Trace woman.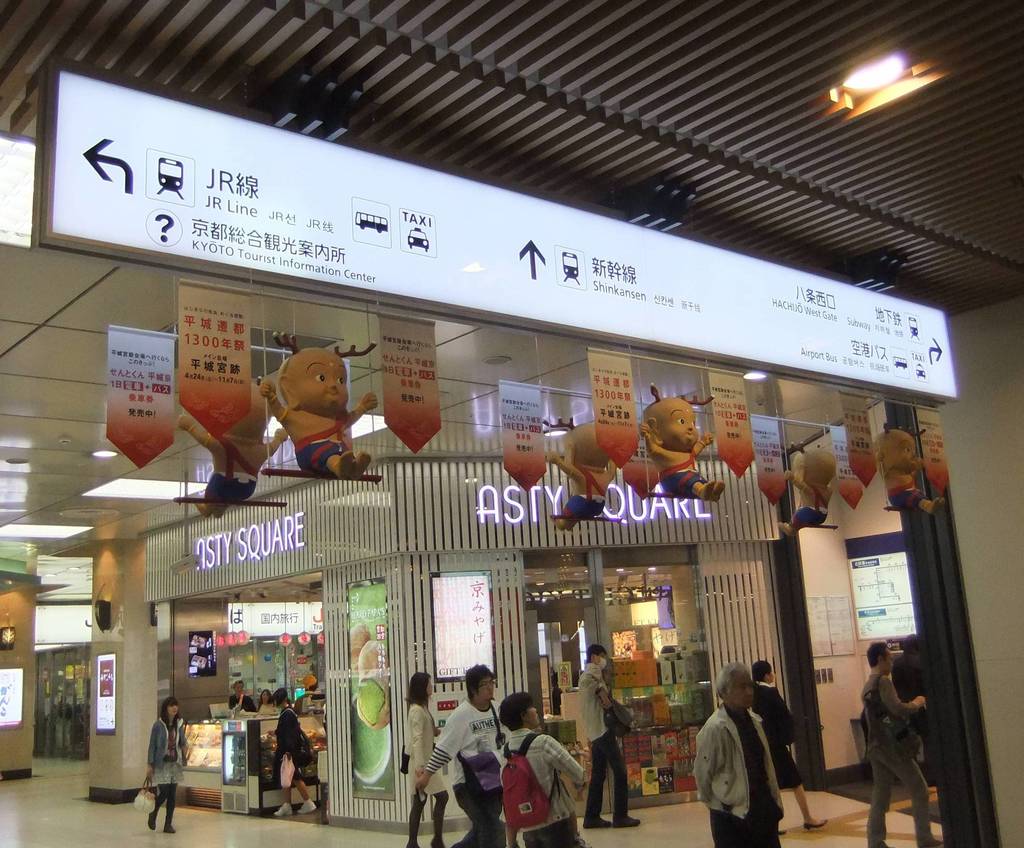
Traced to region(145, 696, 190, 836).
